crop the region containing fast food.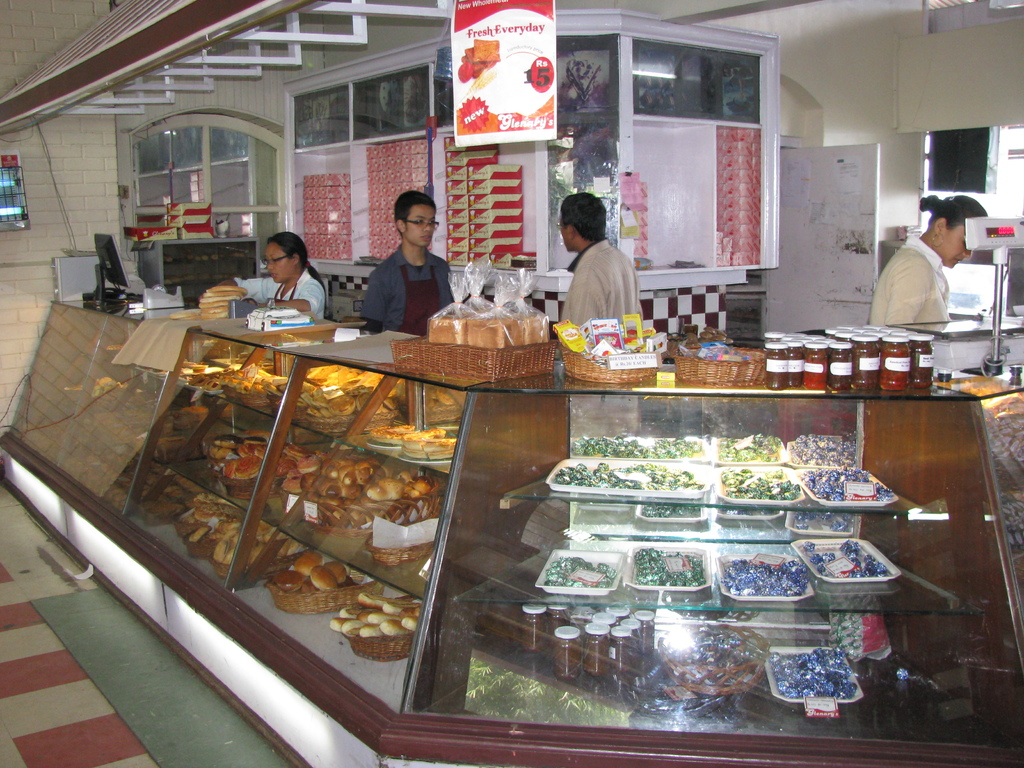
Crop region: BBox(174, 497, 240, 529).
